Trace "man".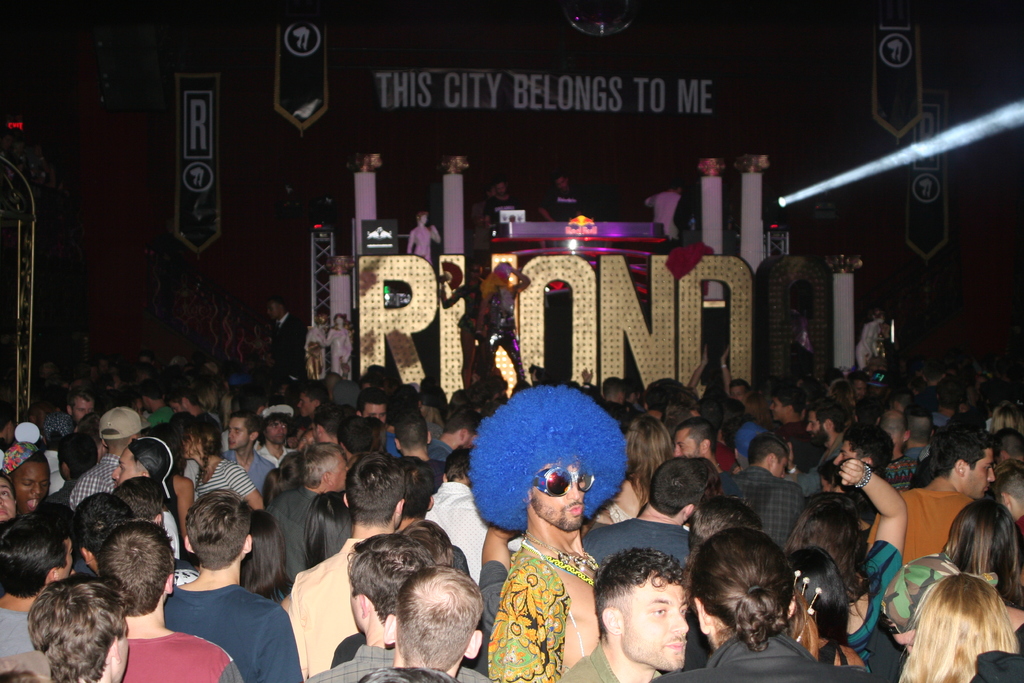
Traced to bbox(867, 428, 992, 568).
